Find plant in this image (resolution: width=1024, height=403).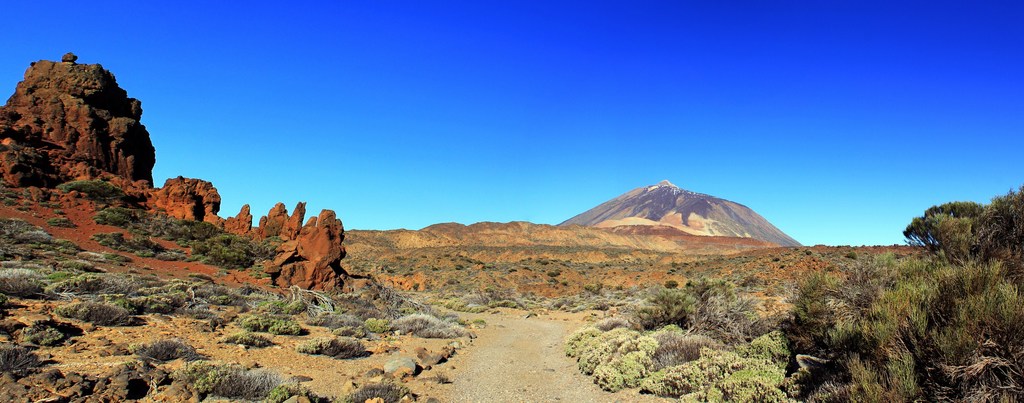
BBox(595, 361, 623, 396).
